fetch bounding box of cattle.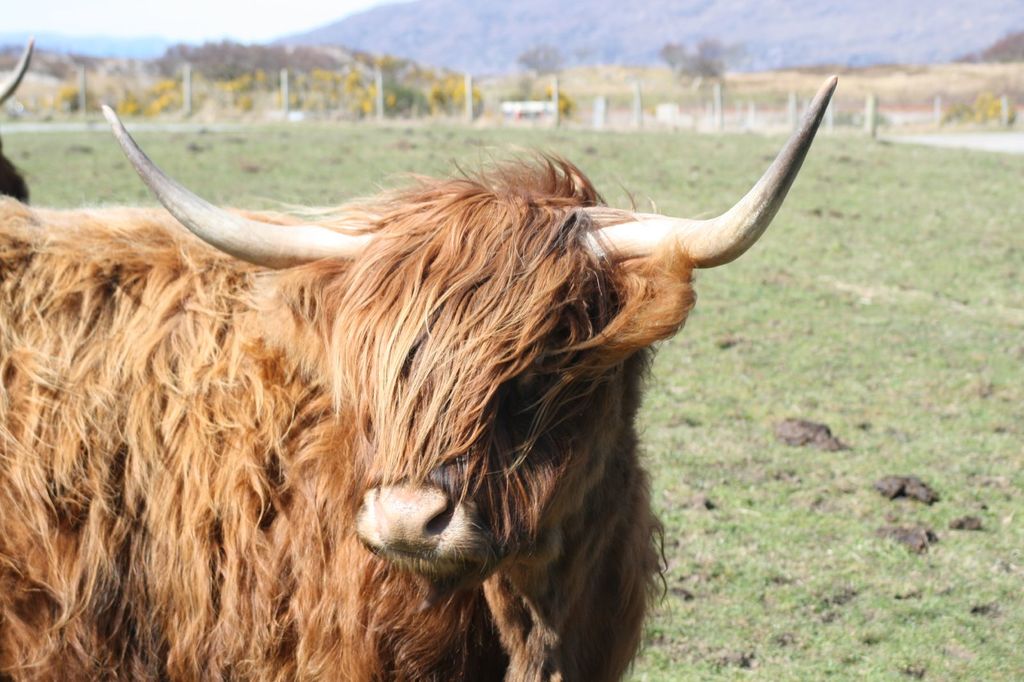
Bbox: x1=0, y1=76, x2=838, y2=681.
